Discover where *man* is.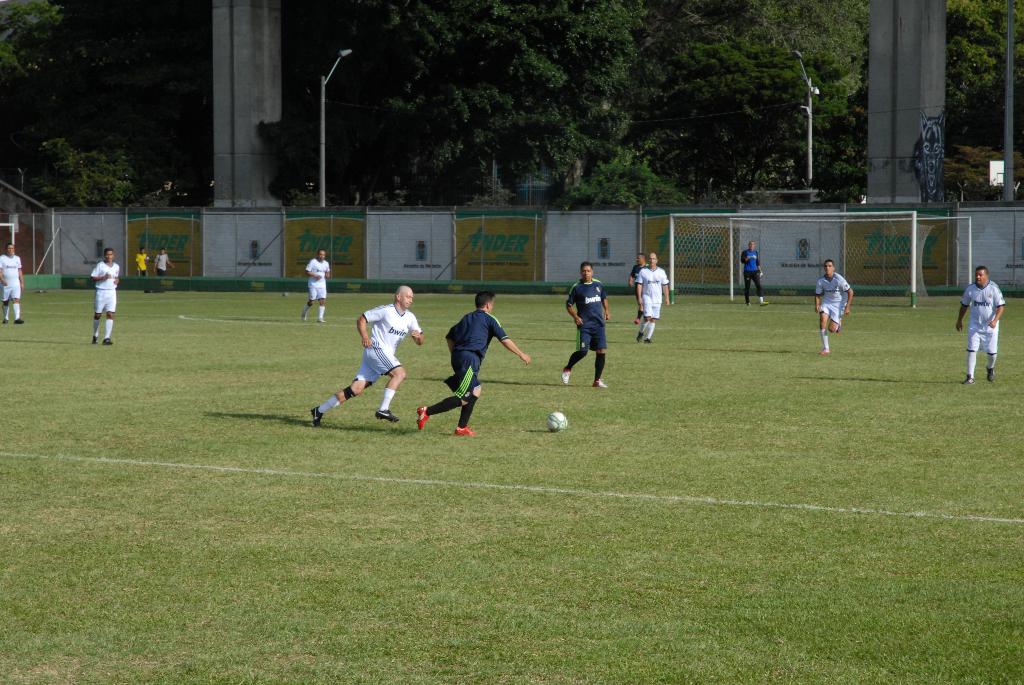
Discovered at detection(948, 263, 1005, 391).
